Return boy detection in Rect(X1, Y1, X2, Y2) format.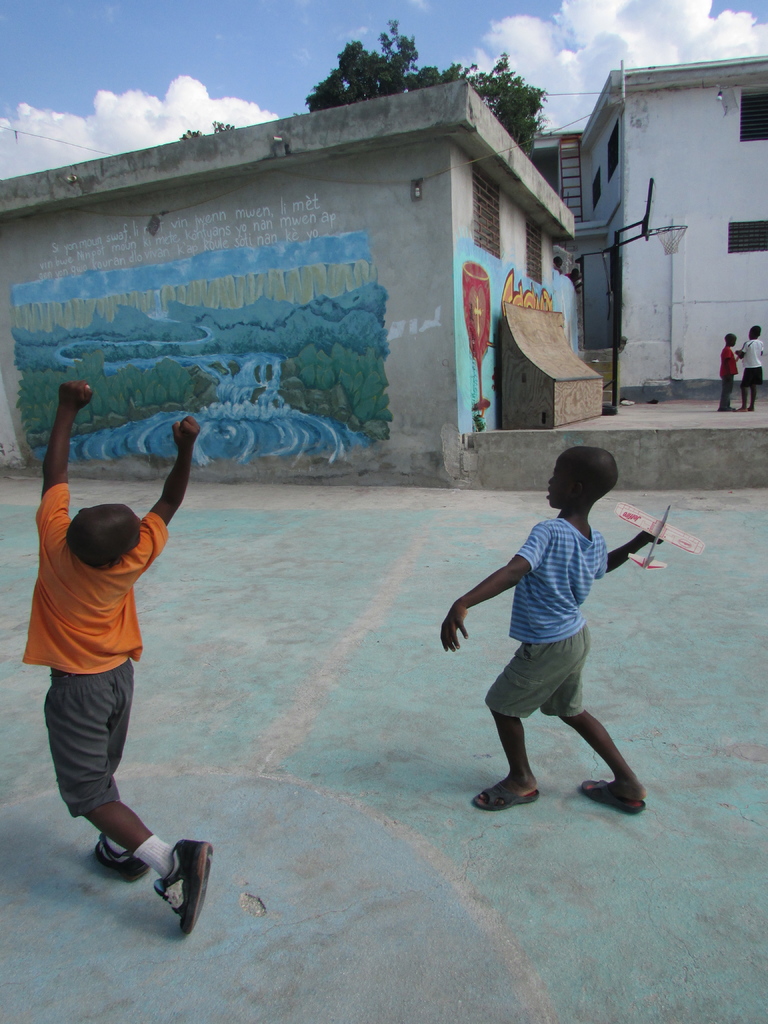
Rect(734, 324, 765, 412).
